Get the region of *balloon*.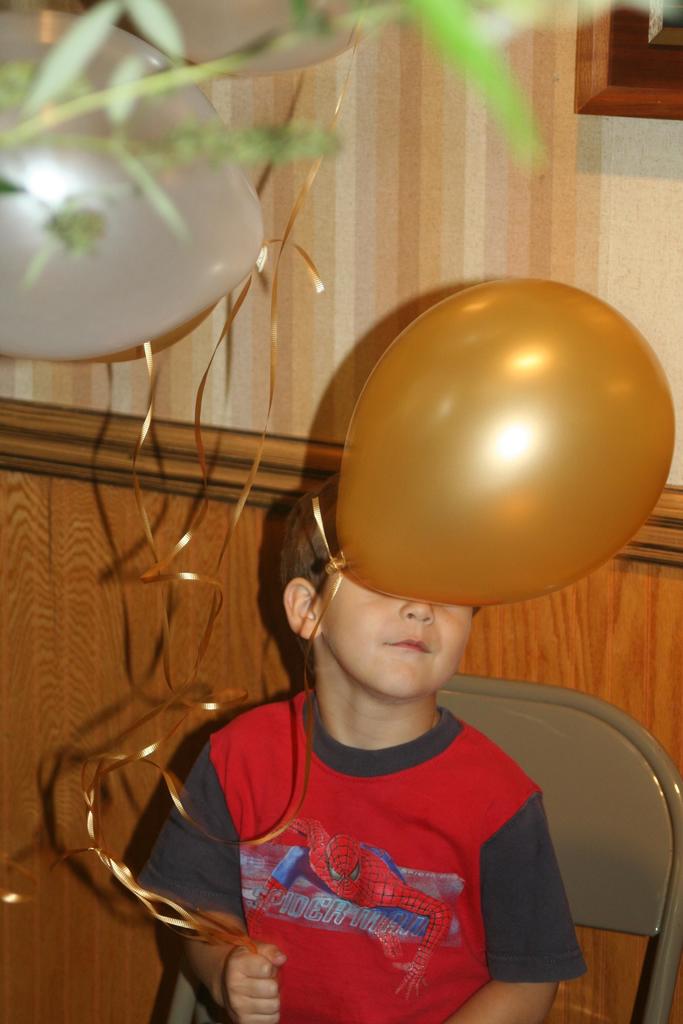
x1=338 y1=271 x2=677 y2=610.
